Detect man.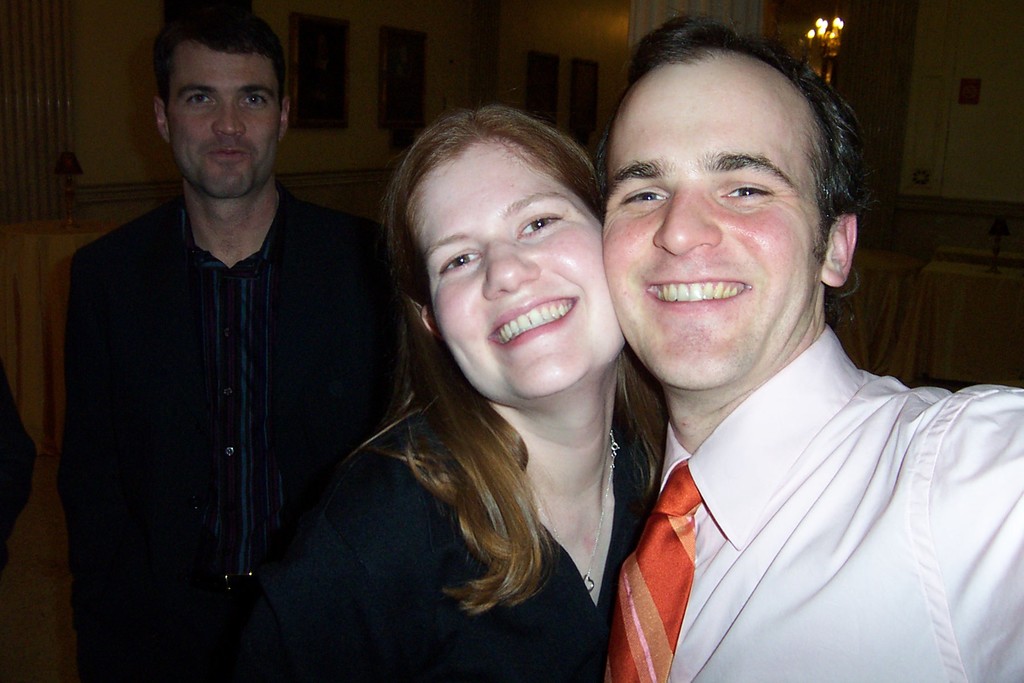
Detected at [x1=43, y1=8, x2=411, y2=645].
